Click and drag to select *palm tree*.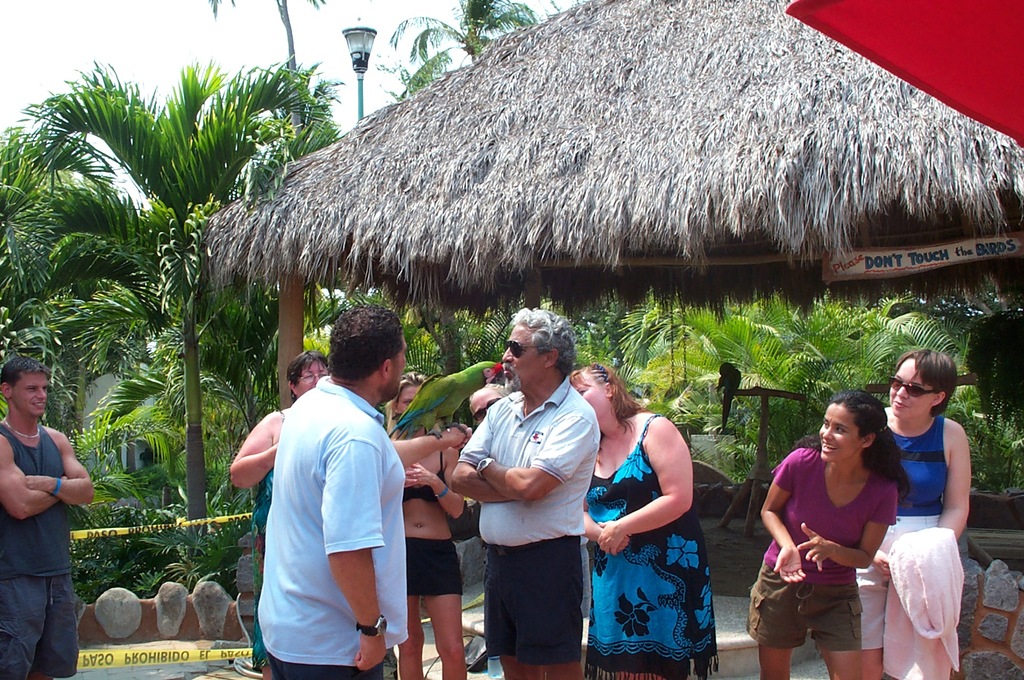
Selection: box=[39, 101, 271, 561].
